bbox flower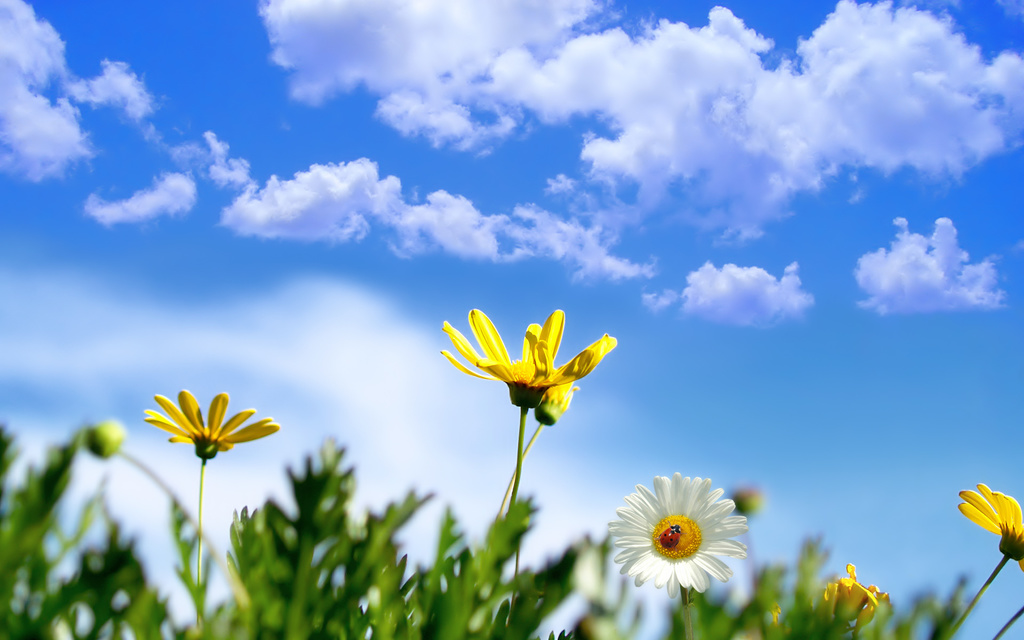
detection(604, 468, 755, 596)
